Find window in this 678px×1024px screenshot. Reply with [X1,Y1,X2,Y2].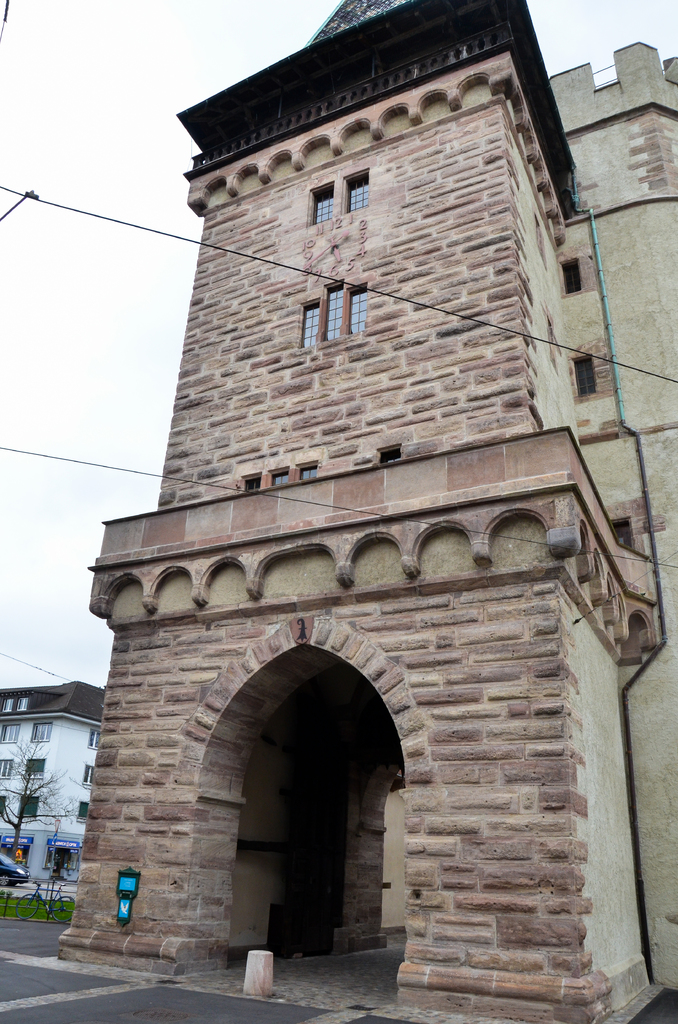
[0,722,18,743].
